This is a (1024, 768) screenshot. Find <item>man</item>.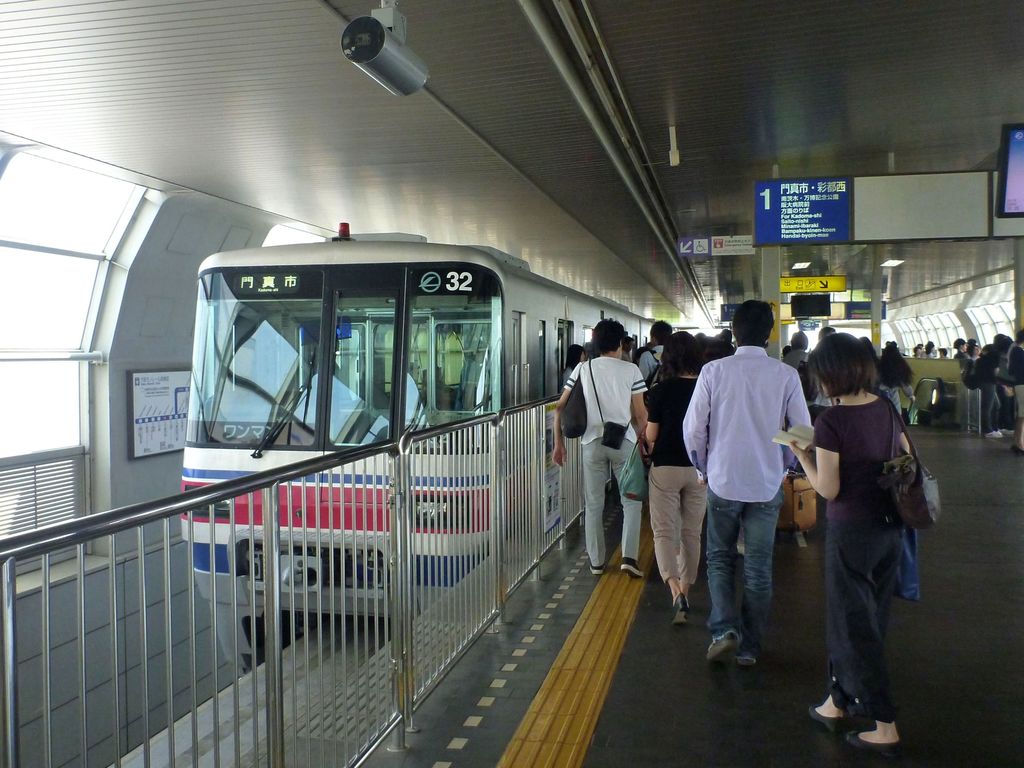
Bounding box: (left=635, top=316, right=672, bottom=429).
